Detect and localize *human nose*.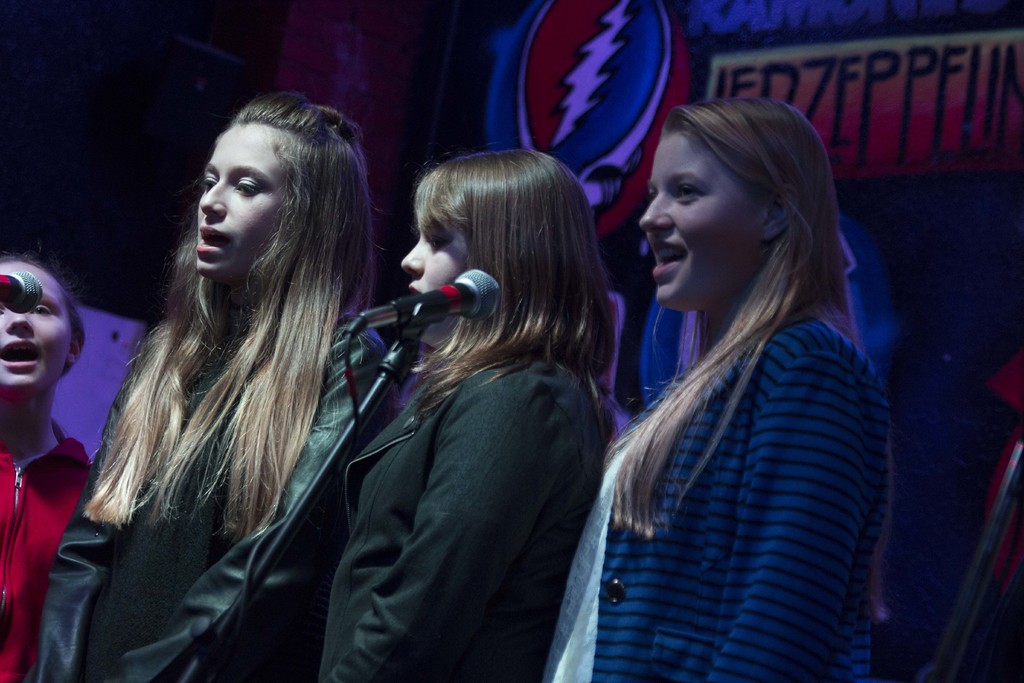
Localized at box(399, 235, 422, 280).
